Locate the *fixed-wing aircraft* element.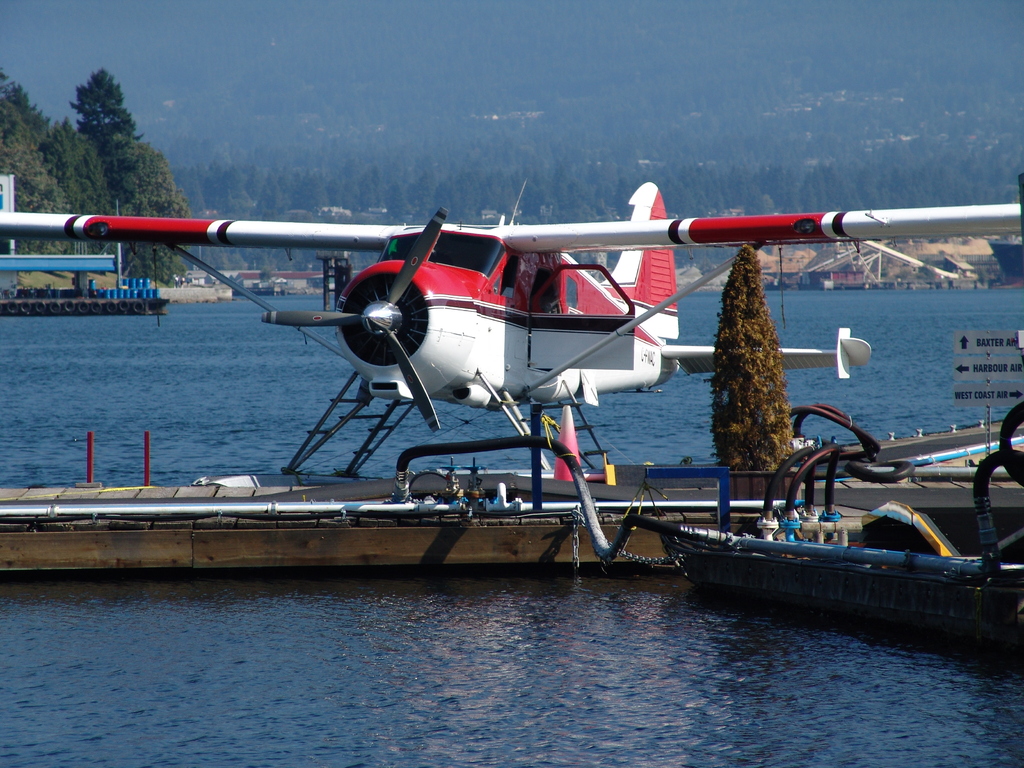
Element bbox: {"x1": 0, "y1": 182, "x2": 1023, "y2": 485}.
